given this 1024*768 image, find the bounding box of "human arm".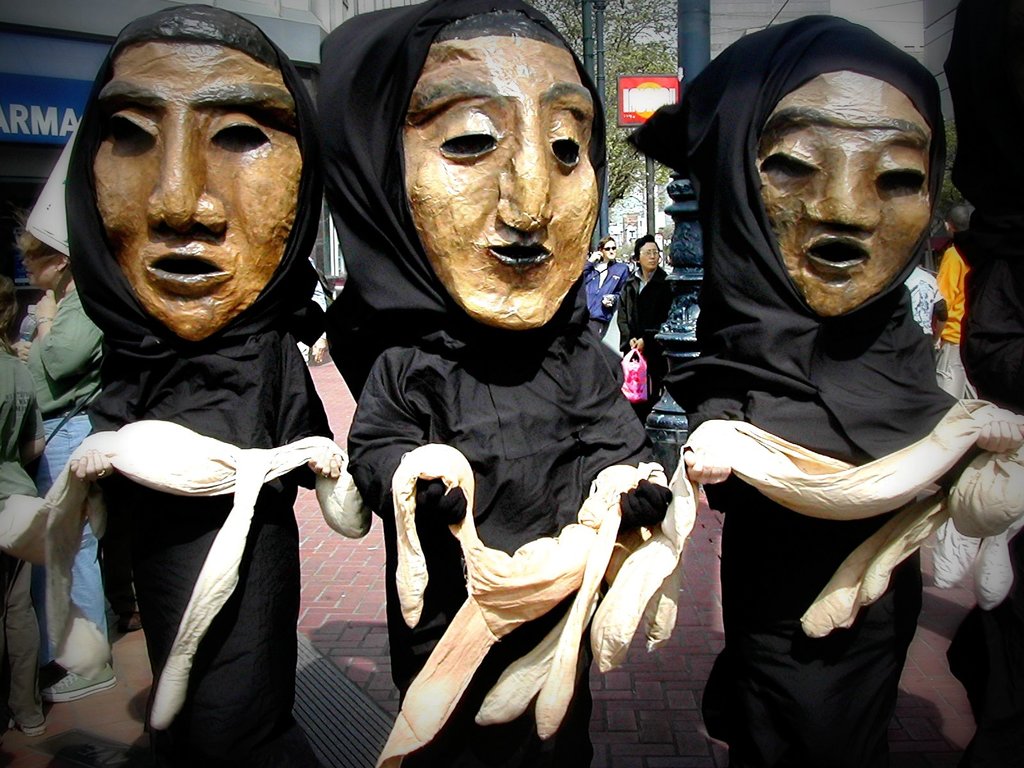
[left=979, top=418, right=1023, bottom=459].
